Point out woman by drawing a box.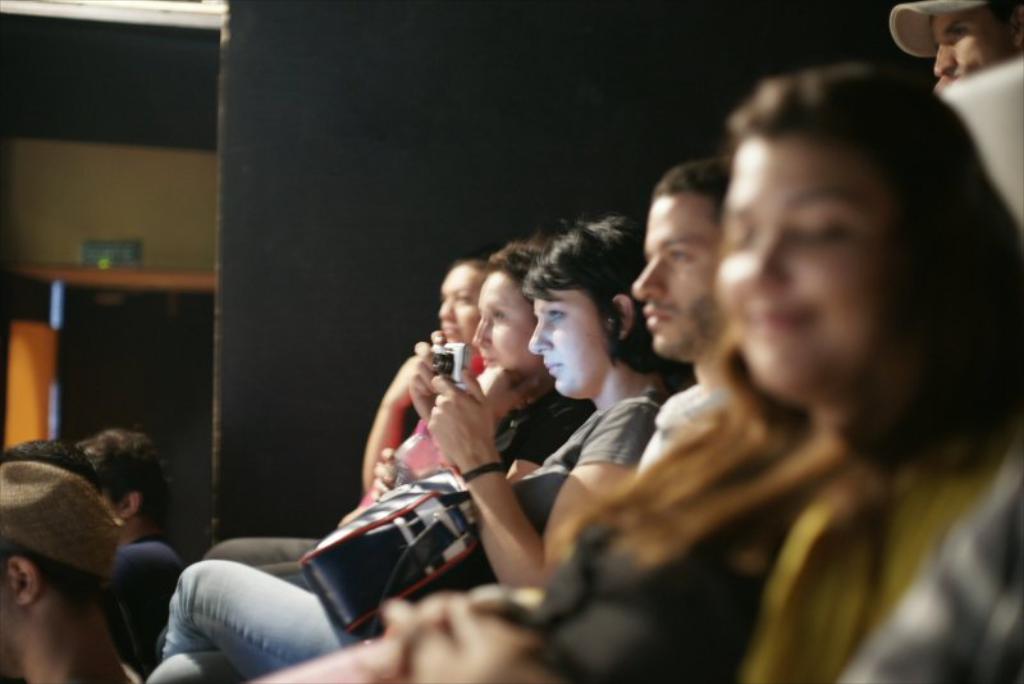
l=708, t=64, r=1023, b=683.
